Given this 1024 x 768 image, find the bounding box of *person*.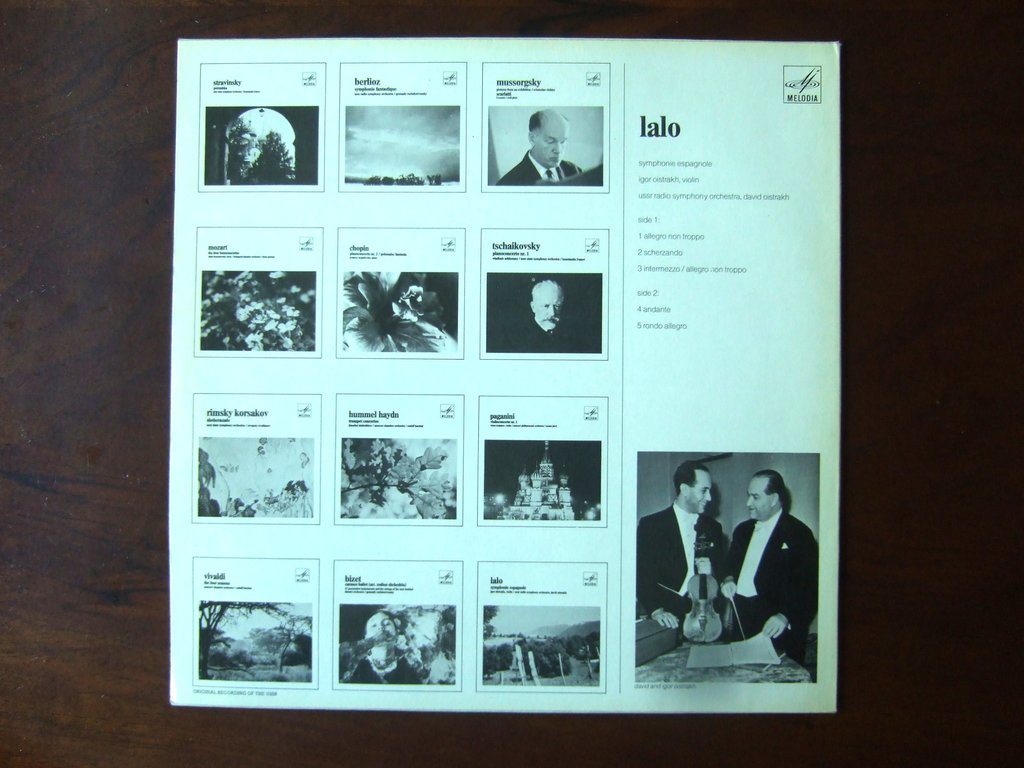
BBox(505, 274, 584, 358).
